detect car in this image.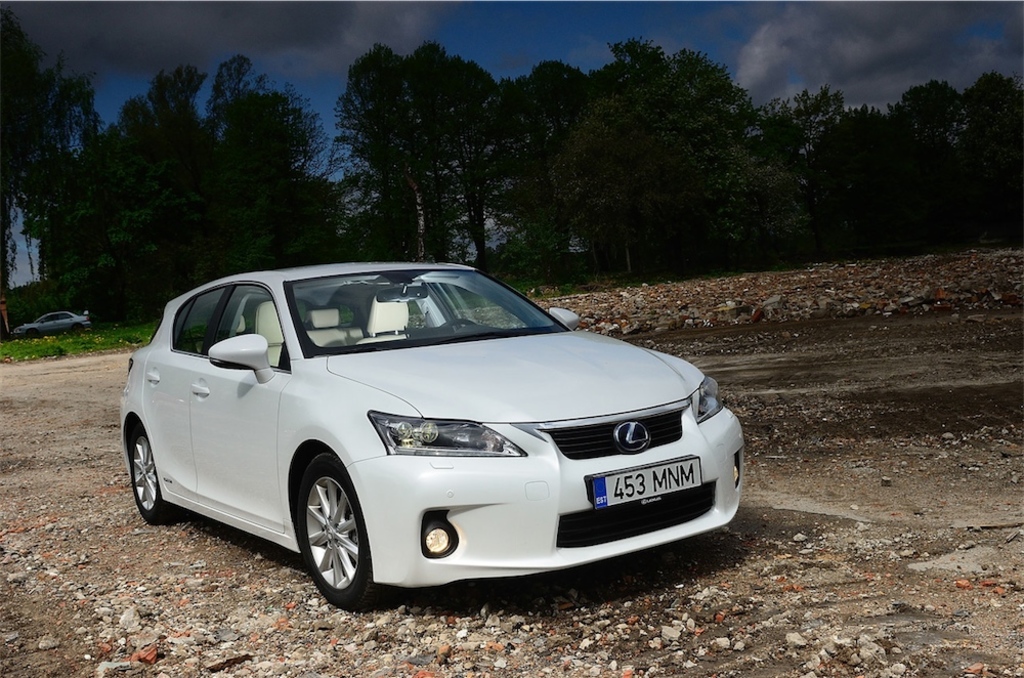
Detection: left=127, top=256, right=738, bottom=608.
